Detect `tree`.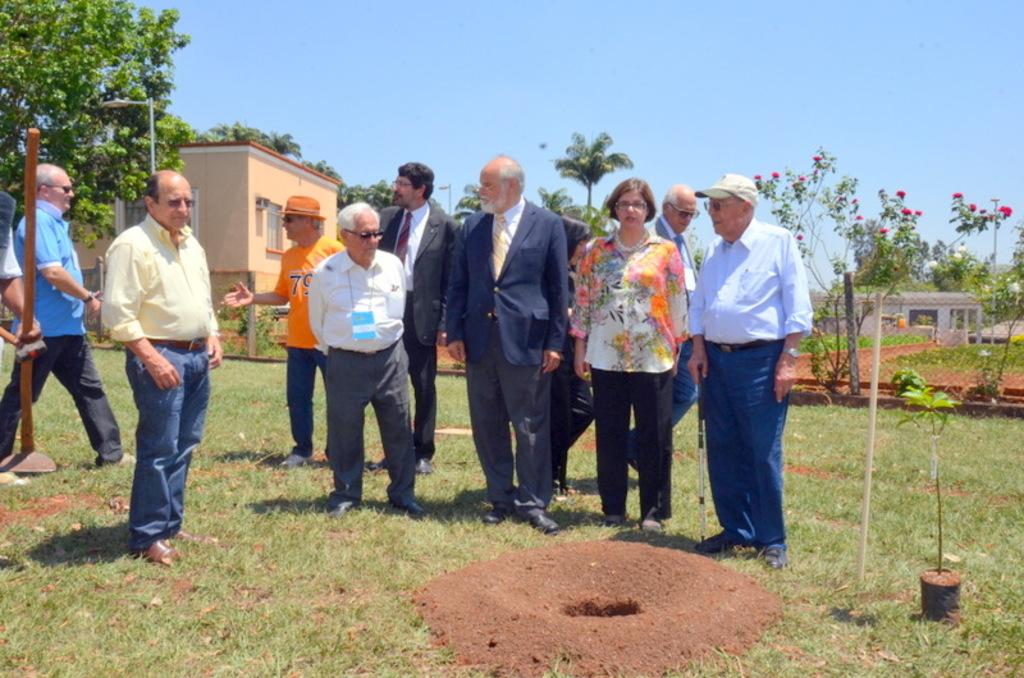
Detected at rect(23, 18, 184, 209).
